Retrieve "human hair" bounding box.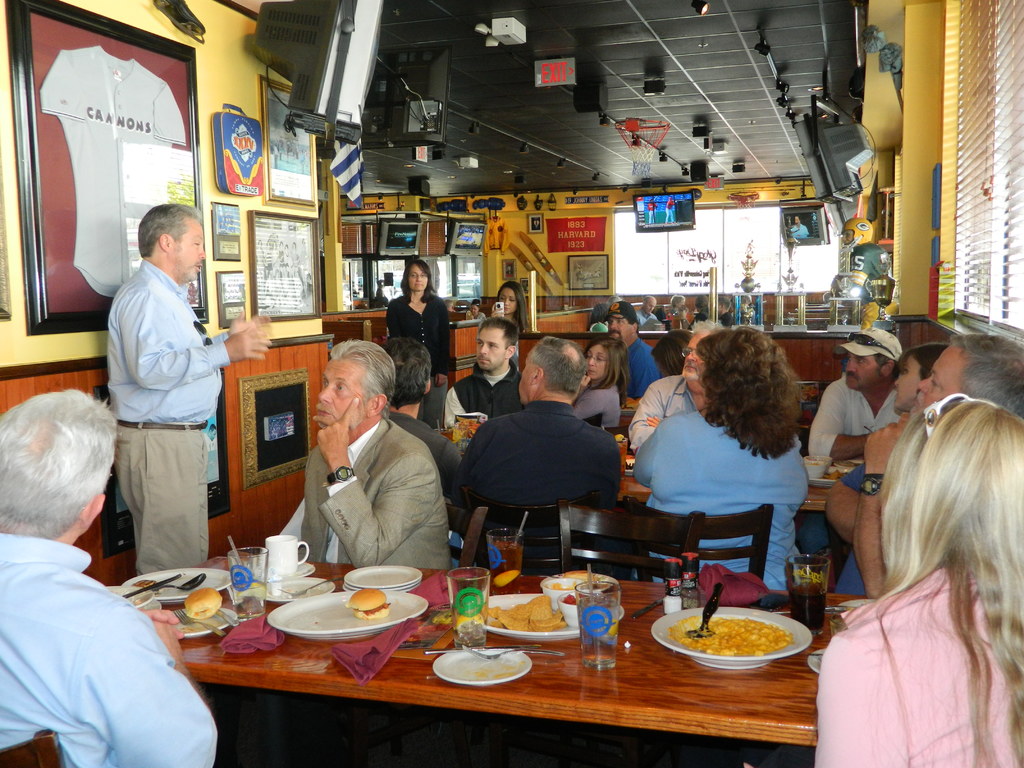
Bounding box: {"left": 324, "top": 342, "right": 399, "bottom": 421}.
